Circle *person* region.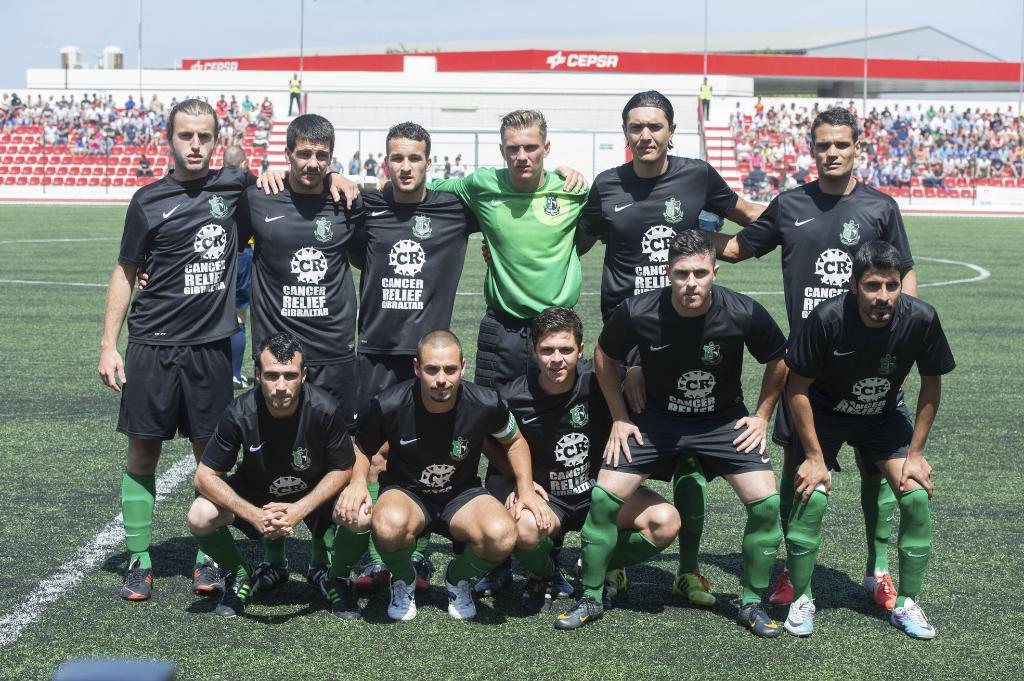
Region: bbox=(483, 87, 772, 331).
